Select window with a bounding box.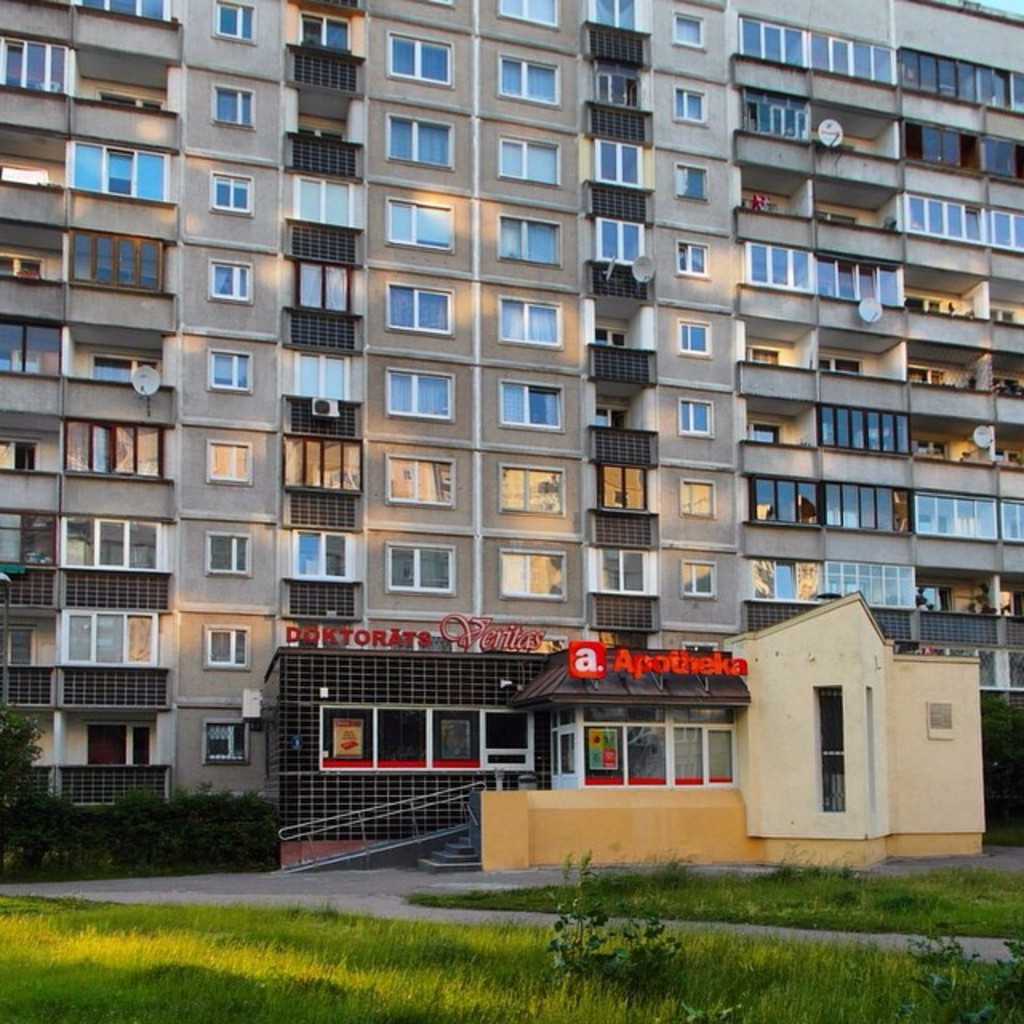
l=501, t=381, r=565, b=435.
